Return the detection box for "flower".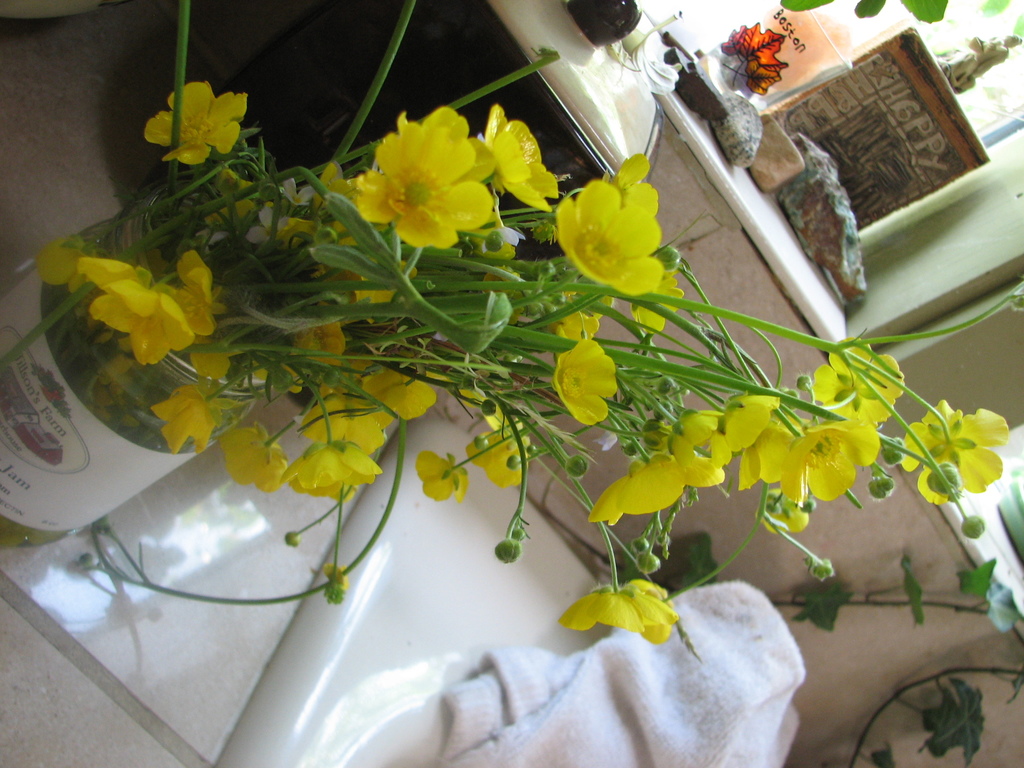
[left=355, top=124, right=495, bottom=241].
